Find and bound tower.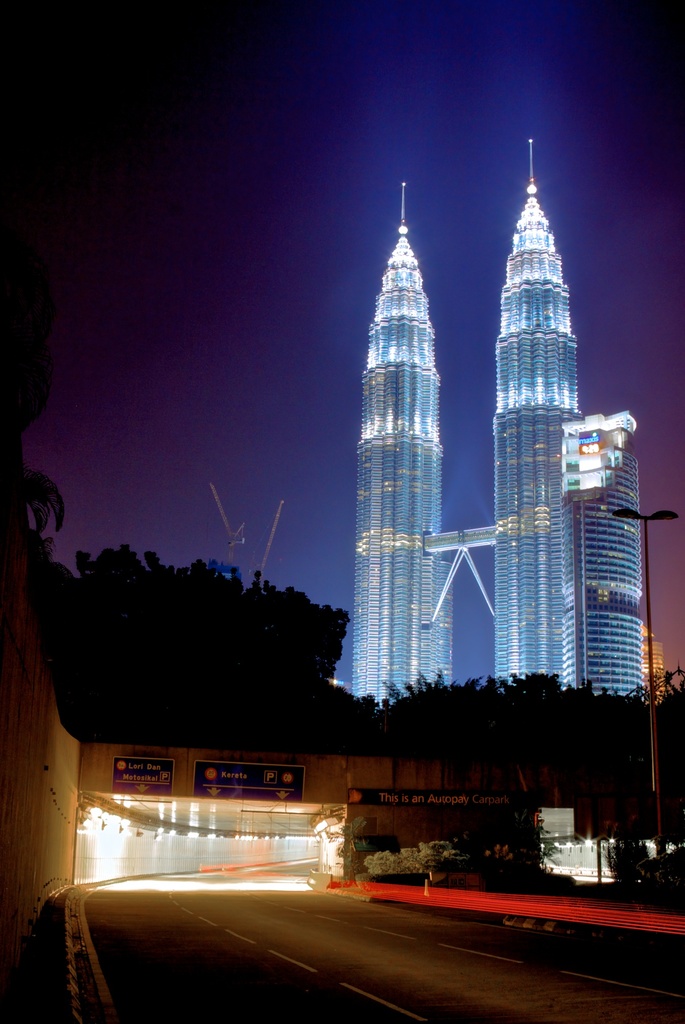
Bound: detection(558, 412, 646, 703).
